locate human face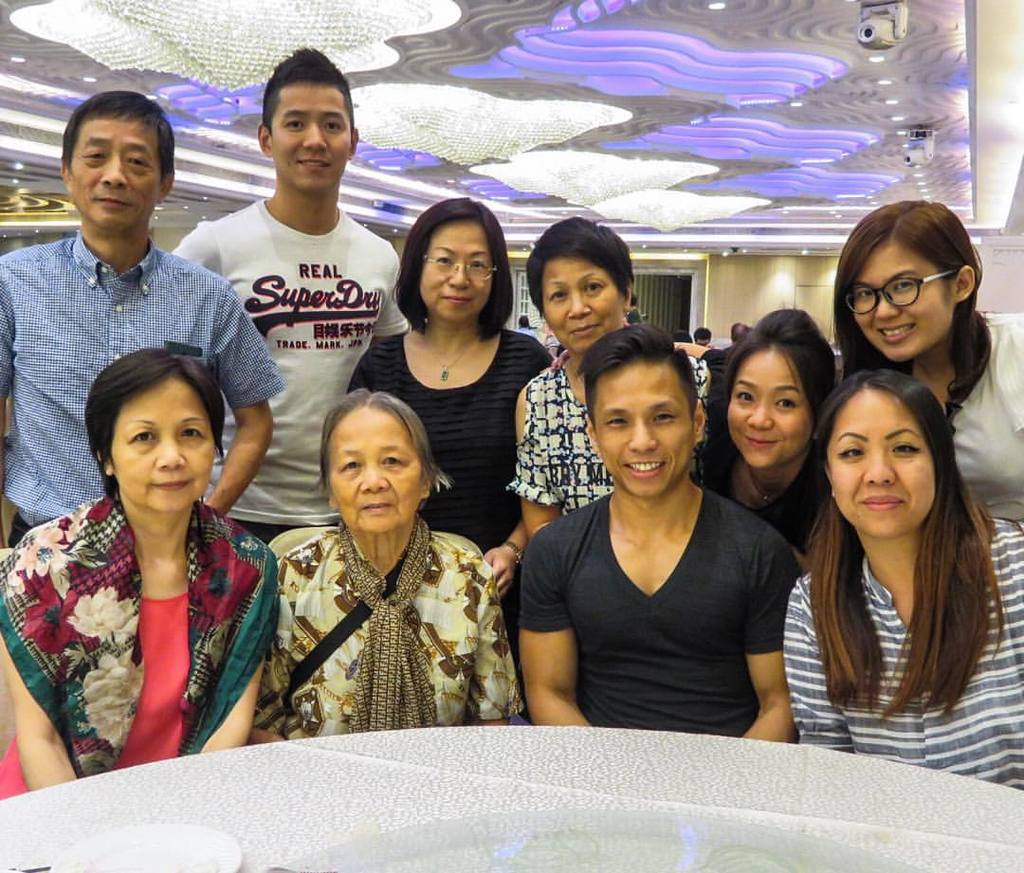
(left=725, top=349, right=814, bottom=467)
